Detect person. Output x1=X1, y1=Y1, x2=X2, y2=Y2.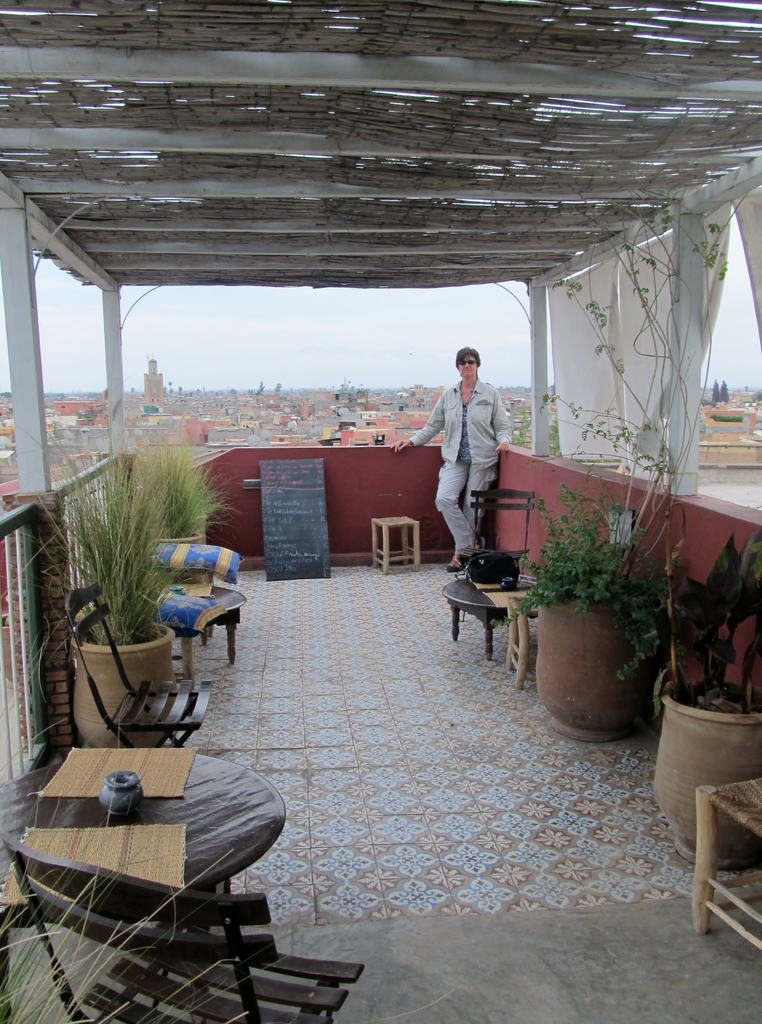
x1=396, y1=344, x2=508, y2=572.
